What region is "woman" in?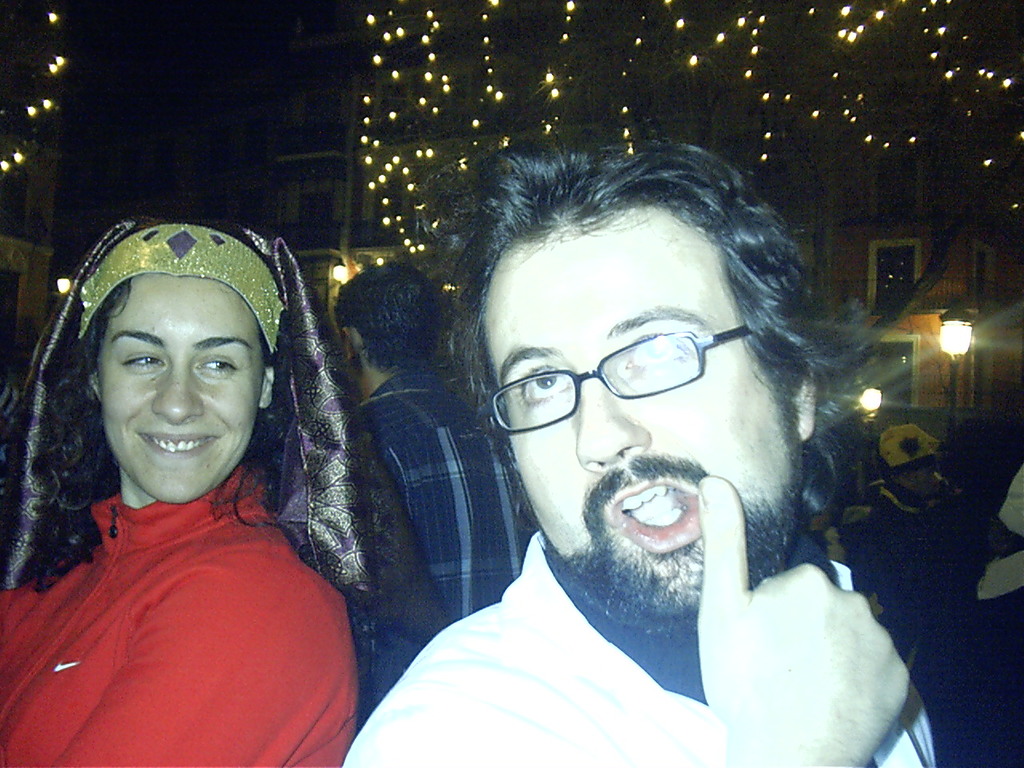
x1=76, y1=223, x2=420, y2=758.
